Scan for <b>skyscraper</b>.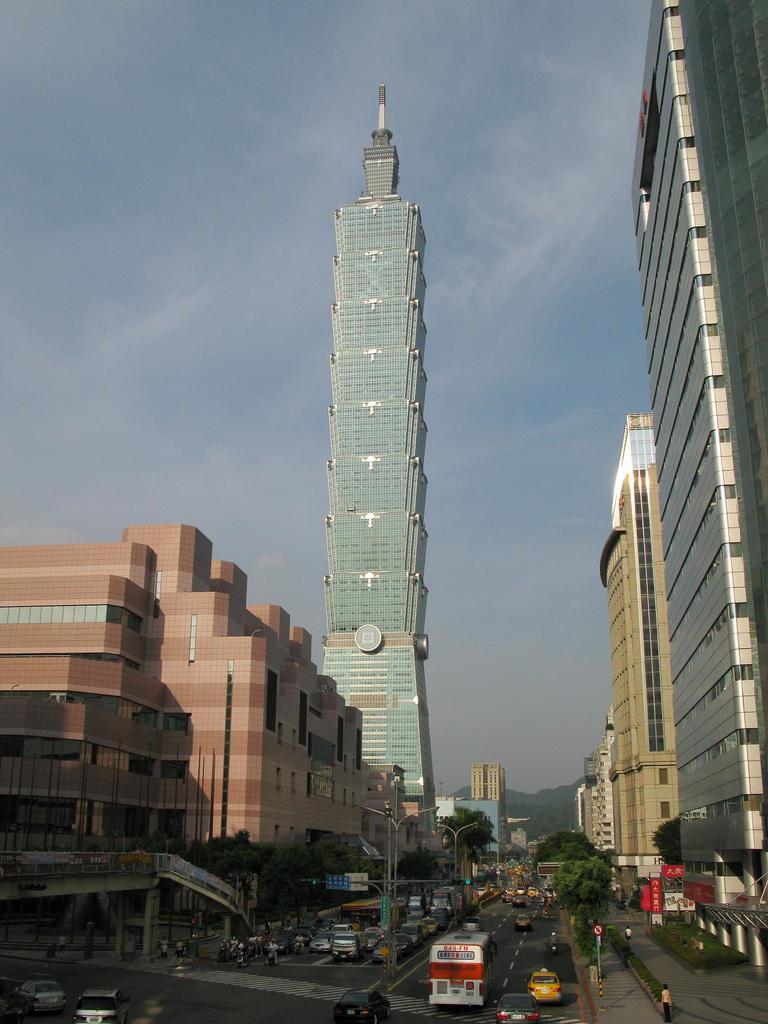
Scan result: Rect(664, 0, 767, 764).
